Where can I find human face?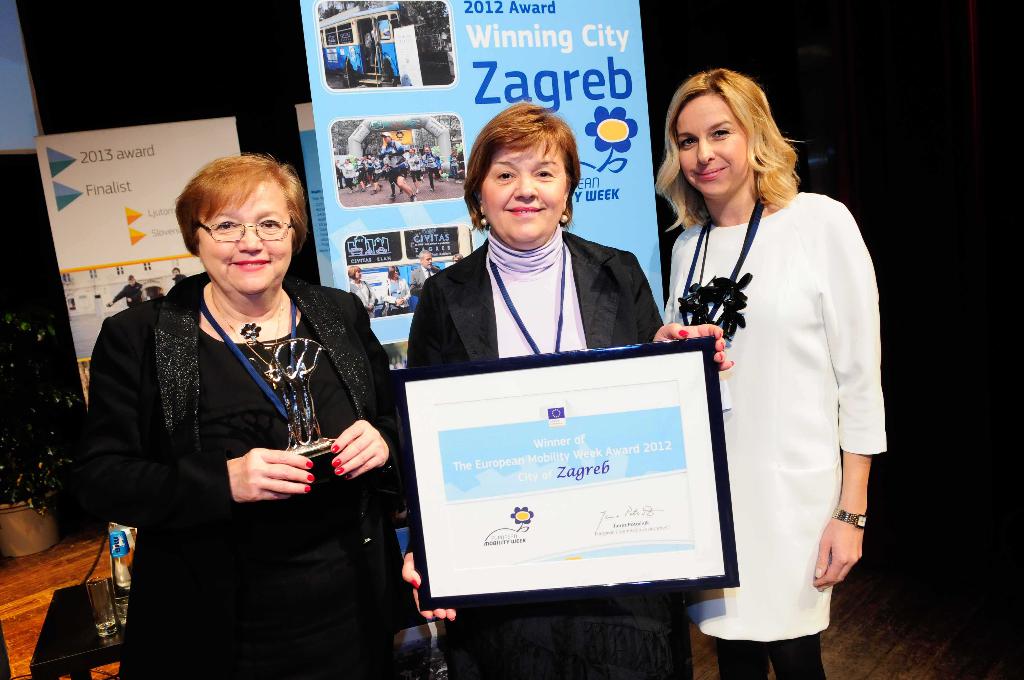
You can find it at crop(479, 140, 570, 243).
